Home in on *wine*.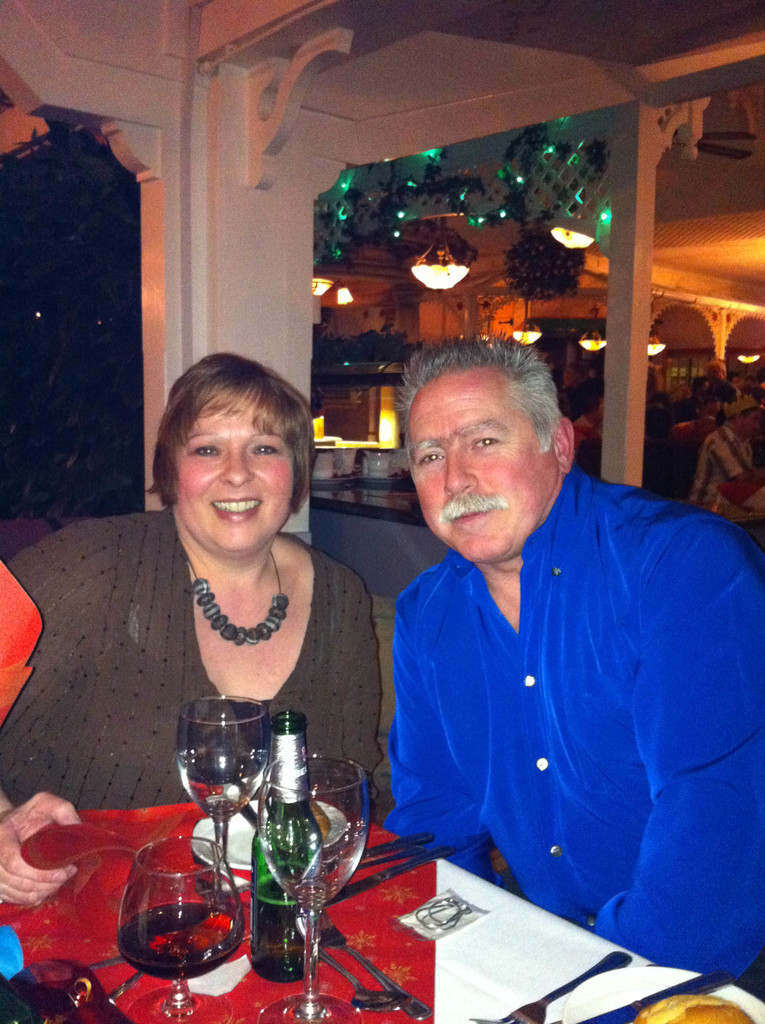
Homed in at [x1=253, y1=863, x2=307, y2=984].
